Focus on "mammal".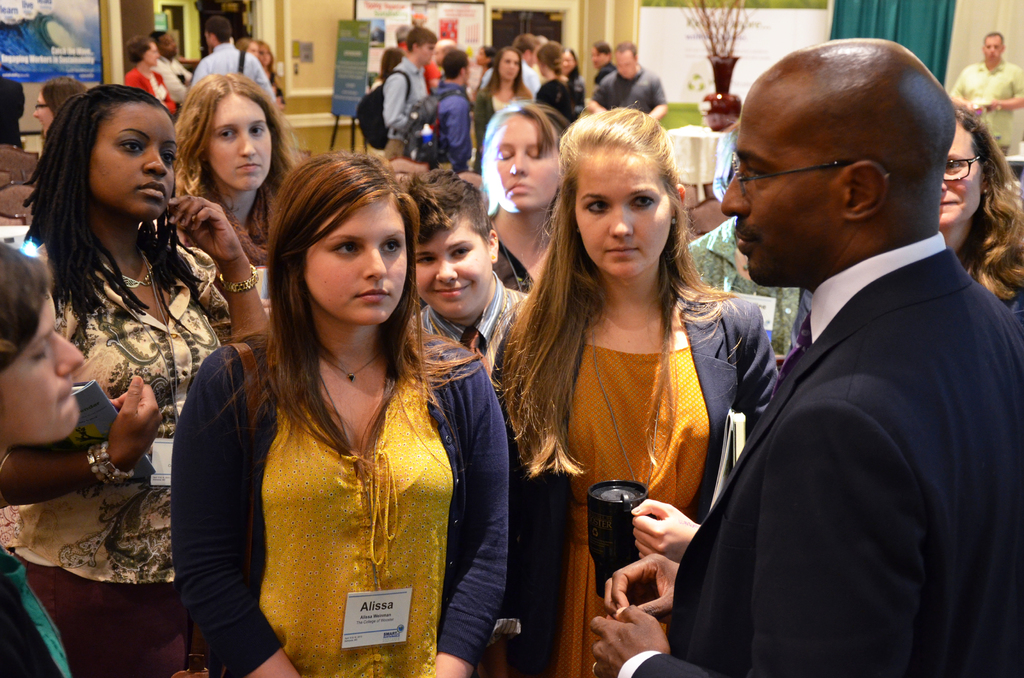
Focused at box(948, 29, 1023, 157).
